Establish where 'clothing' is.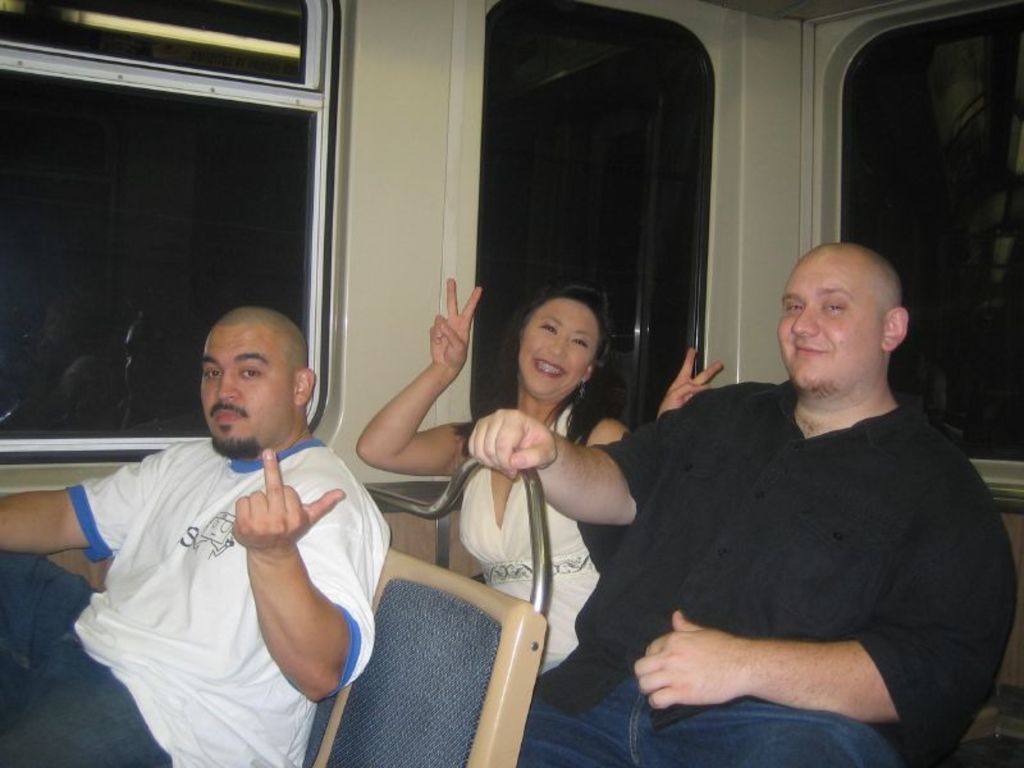
Established at Rect(0, 440, 396, 767).
